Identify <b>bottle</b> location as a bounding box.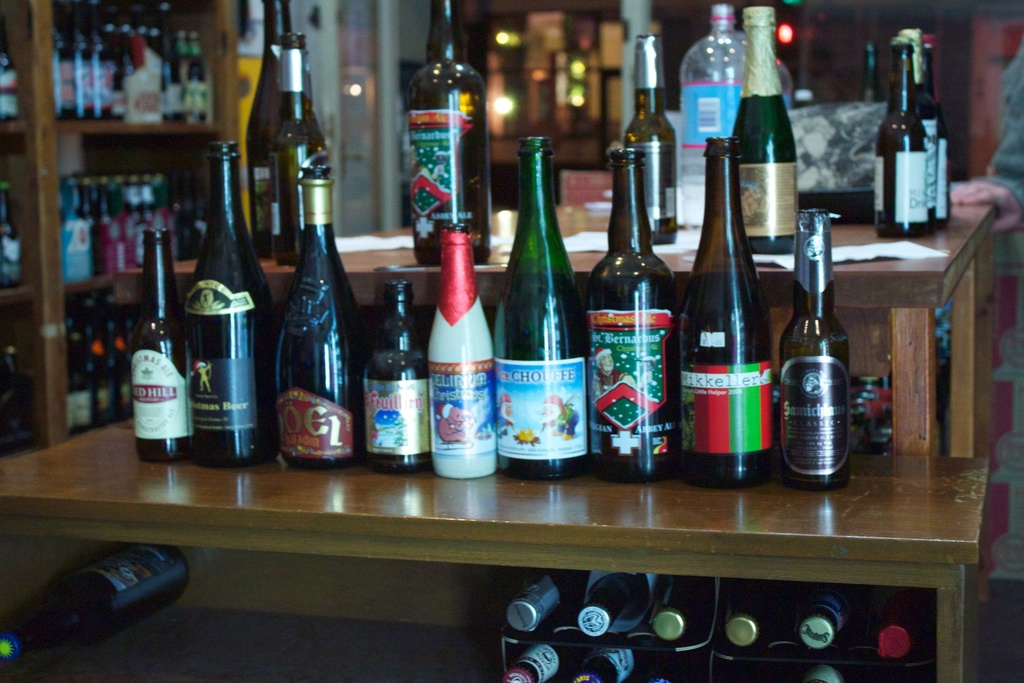
x1=776, y1=211, x2=854, y2=494.
